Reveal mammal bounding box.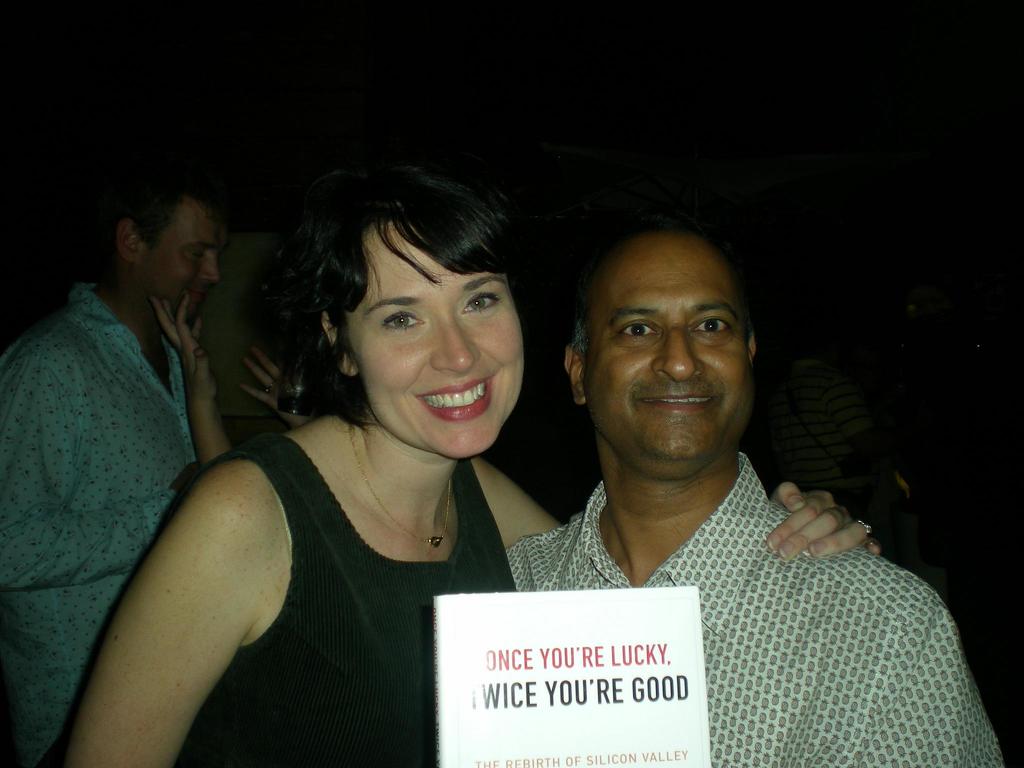
Revealed: select_region(0, 161, 234, 767).
